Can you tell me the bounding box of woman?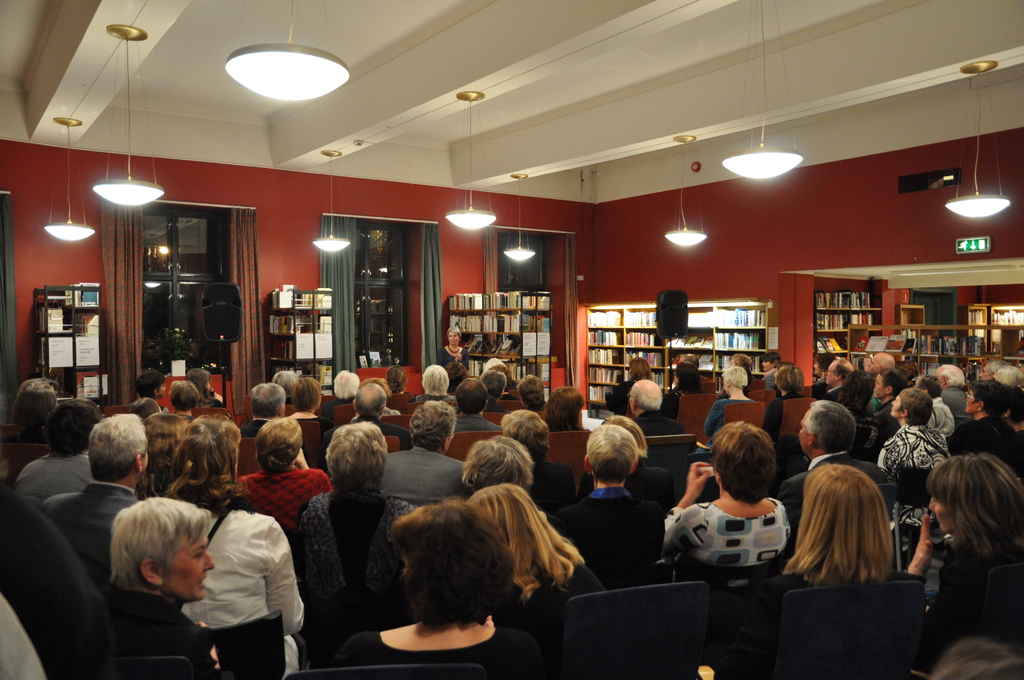
[12,398,96,505].
